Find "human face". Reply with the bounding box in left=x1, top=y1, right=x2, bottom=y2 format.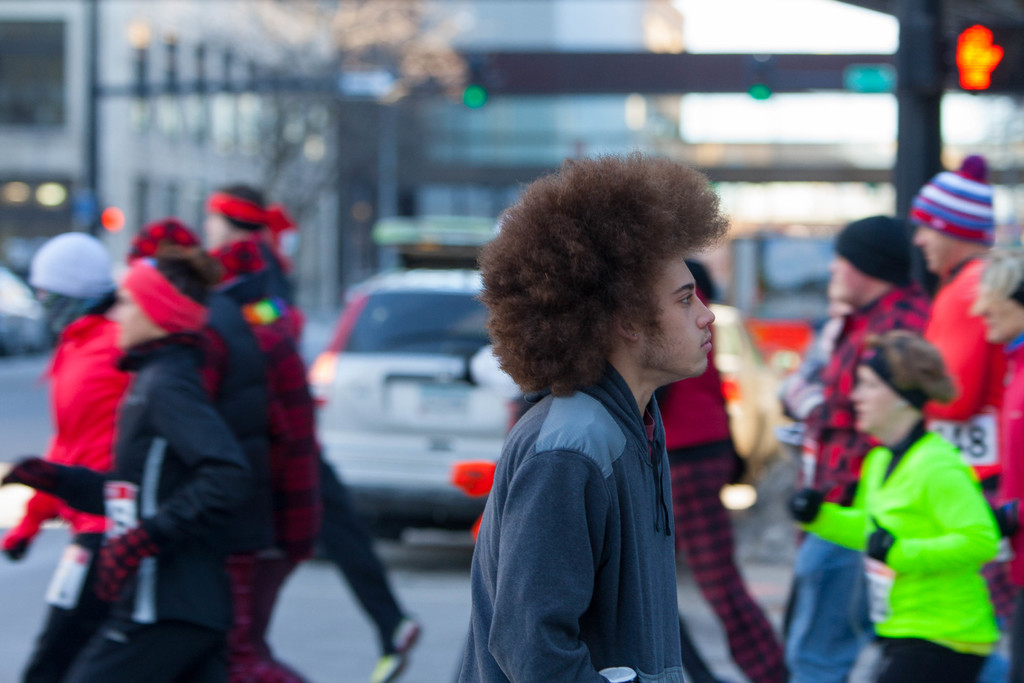
left=850, top=367, right=906, bottom=431.
